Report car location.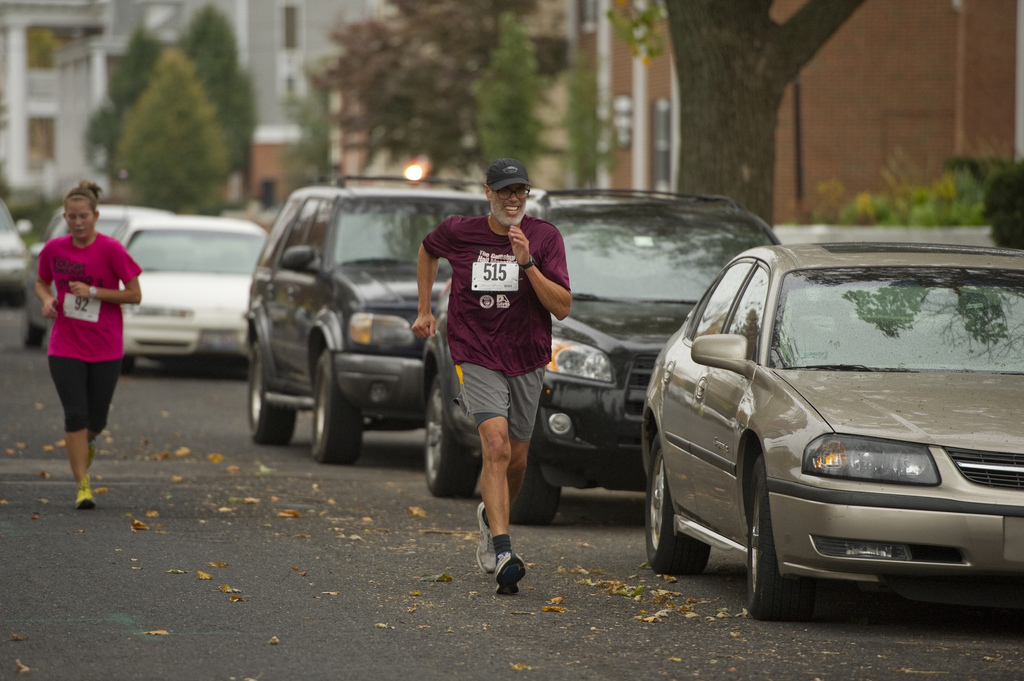
Report: (0, 194, 34, 306).
